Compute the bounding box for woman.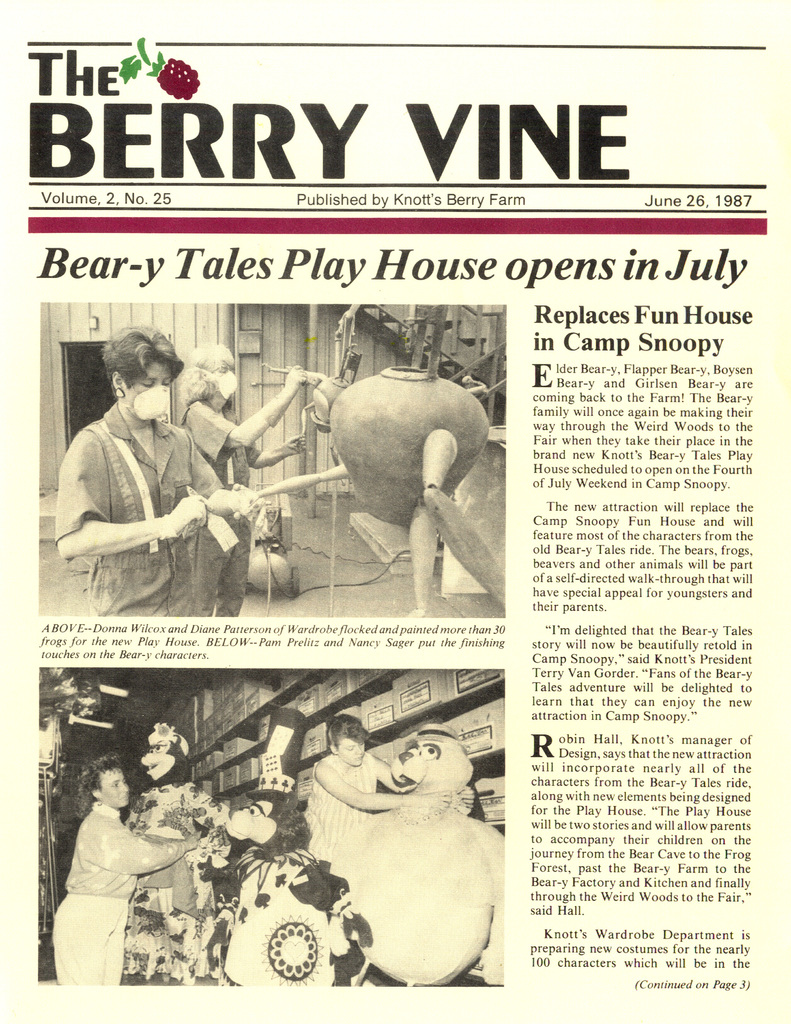
crop(300, 719, 423, 859).
